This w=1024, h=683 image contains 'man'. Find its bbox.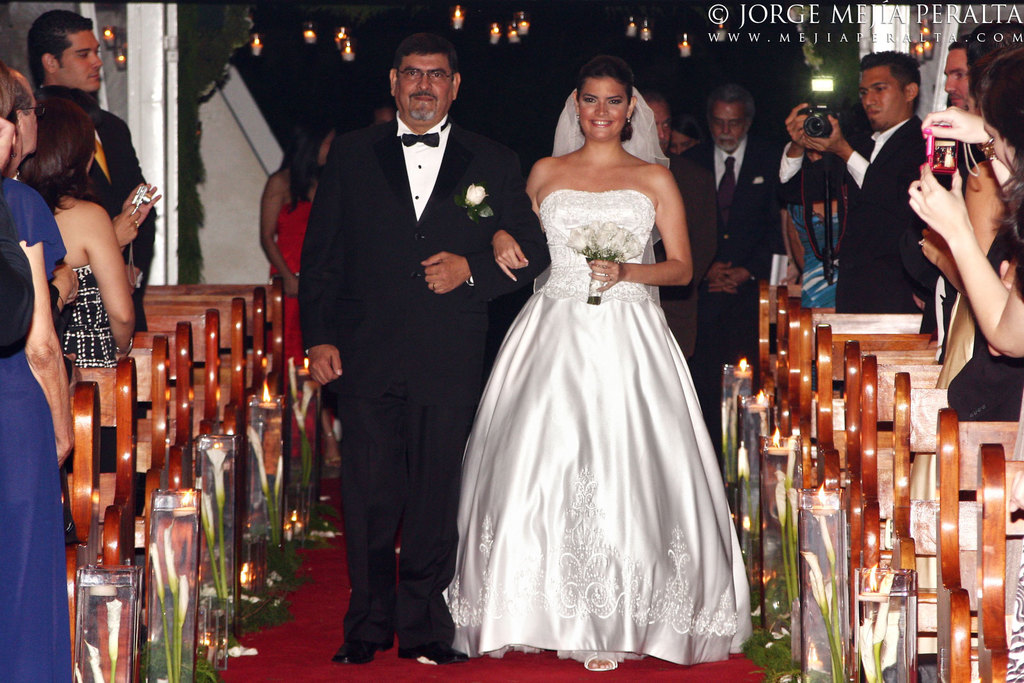
l=287, t=45, r=539, b=673.
